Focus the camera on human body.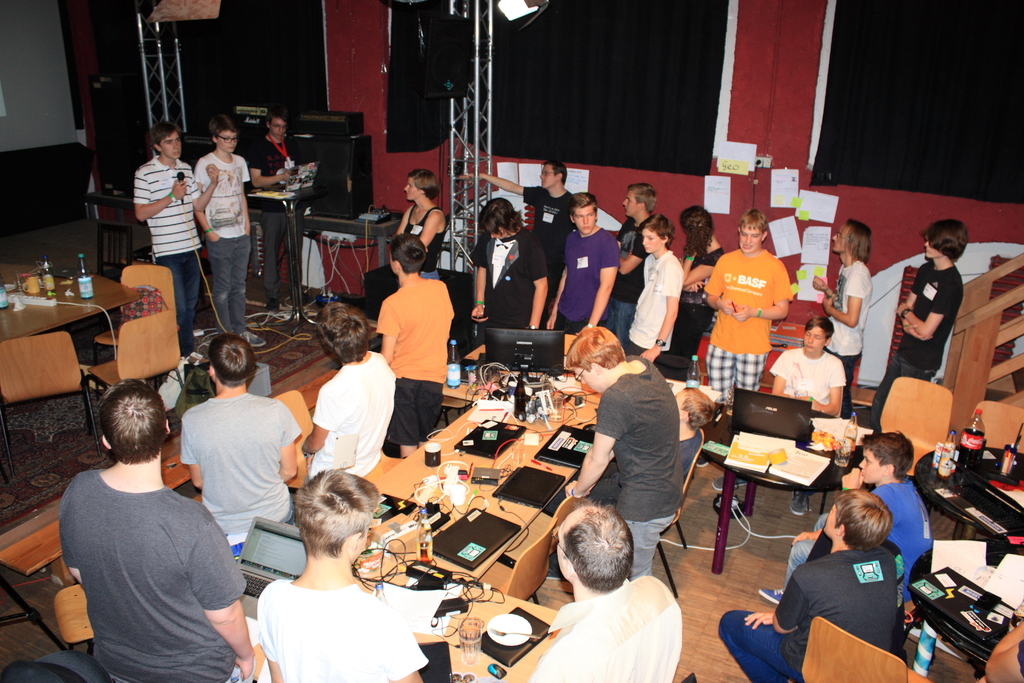
Focus region: Rect(654, 238, 721, 363).
